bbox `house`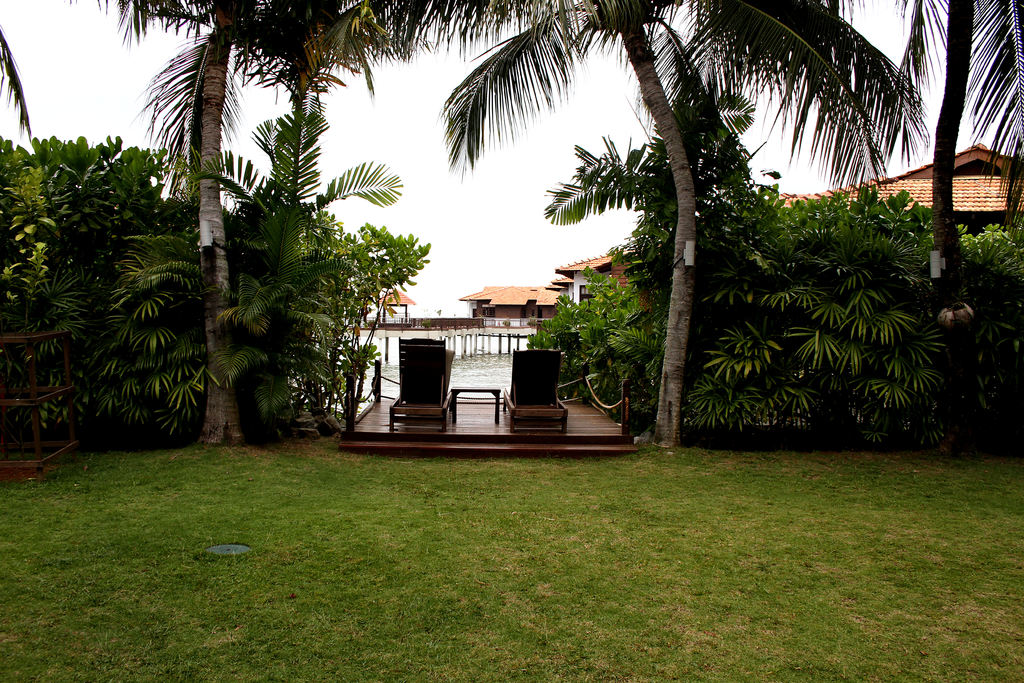
460 285 569 319
